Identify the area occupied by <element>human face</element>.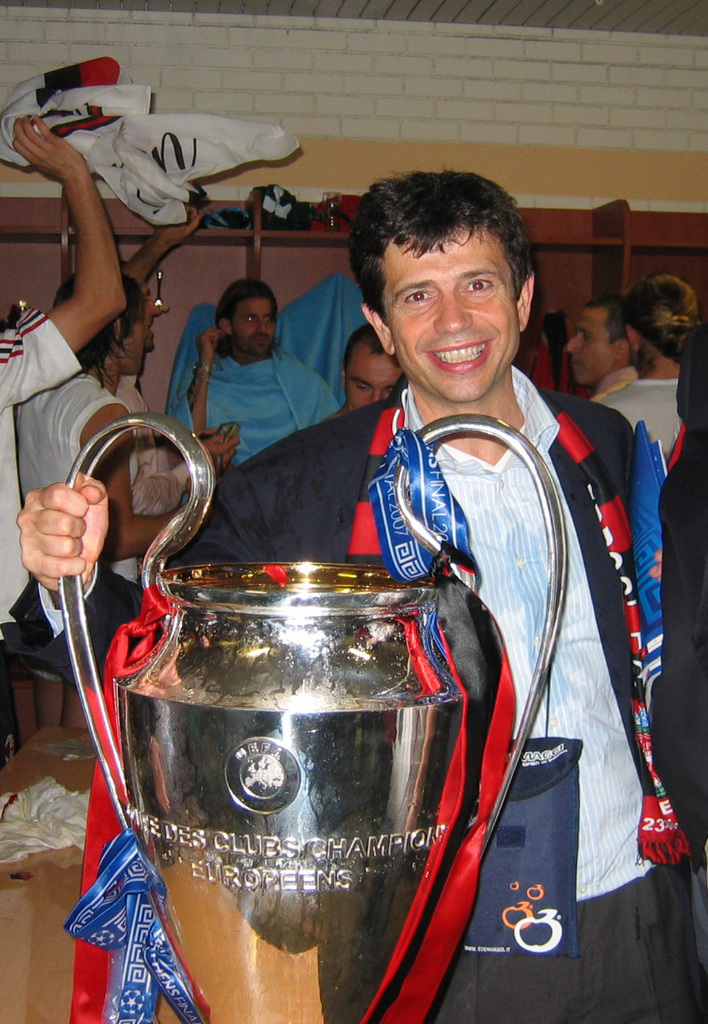
Area: detection(347, 344, 406, 415).
